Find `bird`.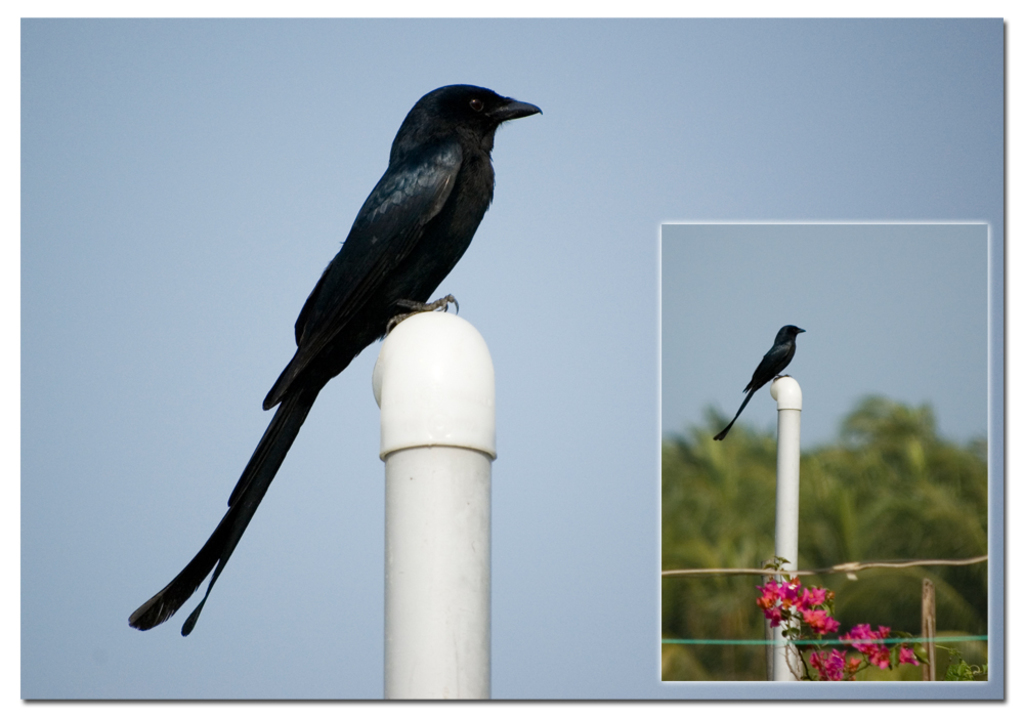
<region>124, 72, 552, 622</region>.
